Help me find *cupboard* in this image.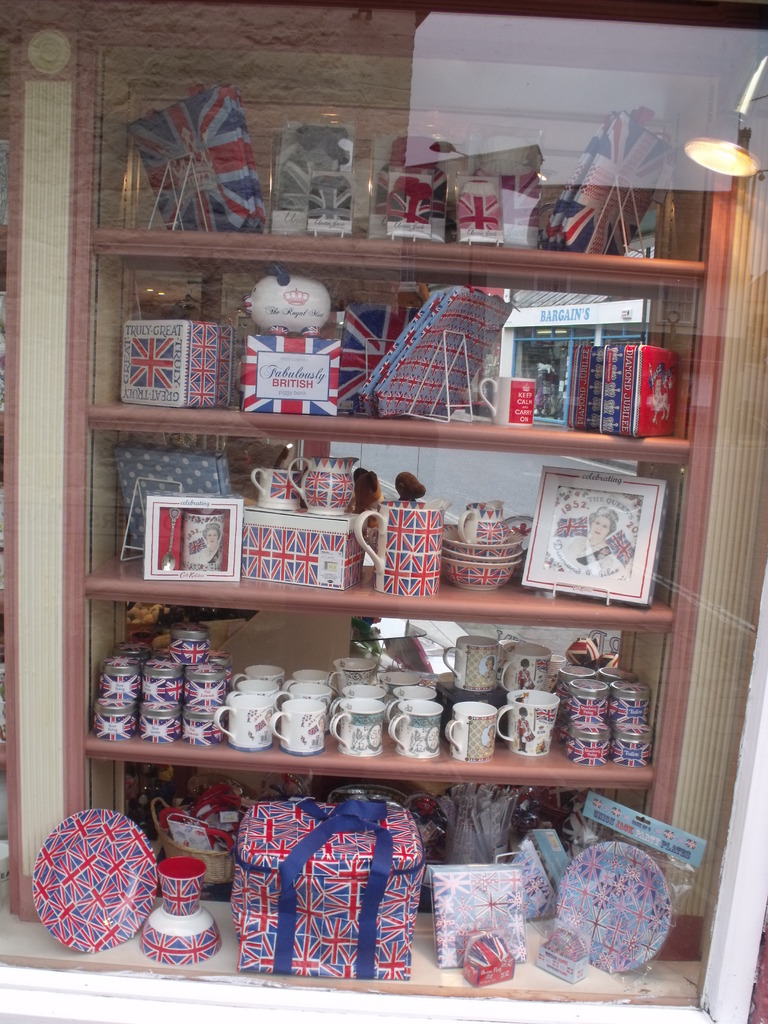
Found it: [x1=10, y1=38, x2=733, y2=951].
